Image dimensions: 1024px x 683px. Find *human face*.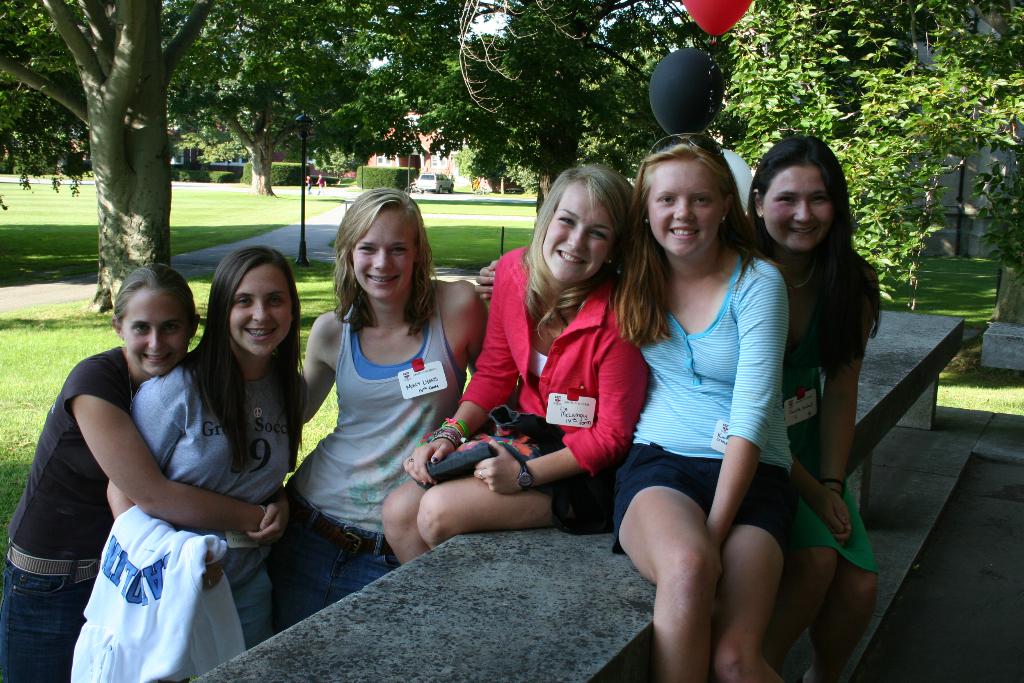
x1=543, y1=183, x2=619, y2=278.
